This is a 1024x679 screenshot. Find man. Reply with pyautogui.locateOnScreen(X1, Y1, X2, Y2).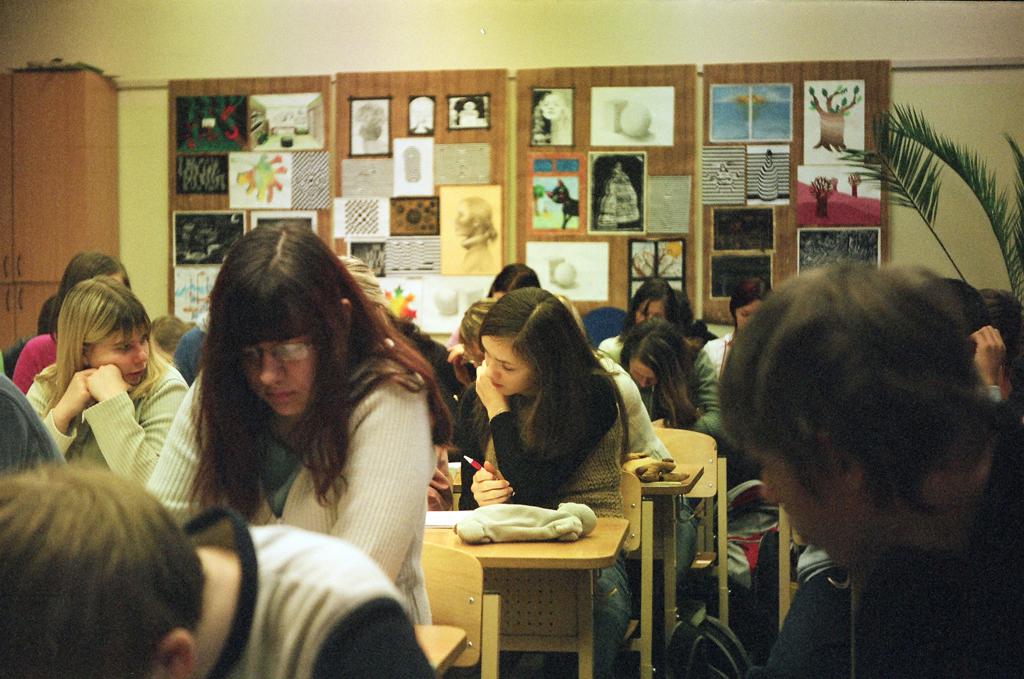
pyautogui.locateOnScreen(708, 255, 1023, 678).
